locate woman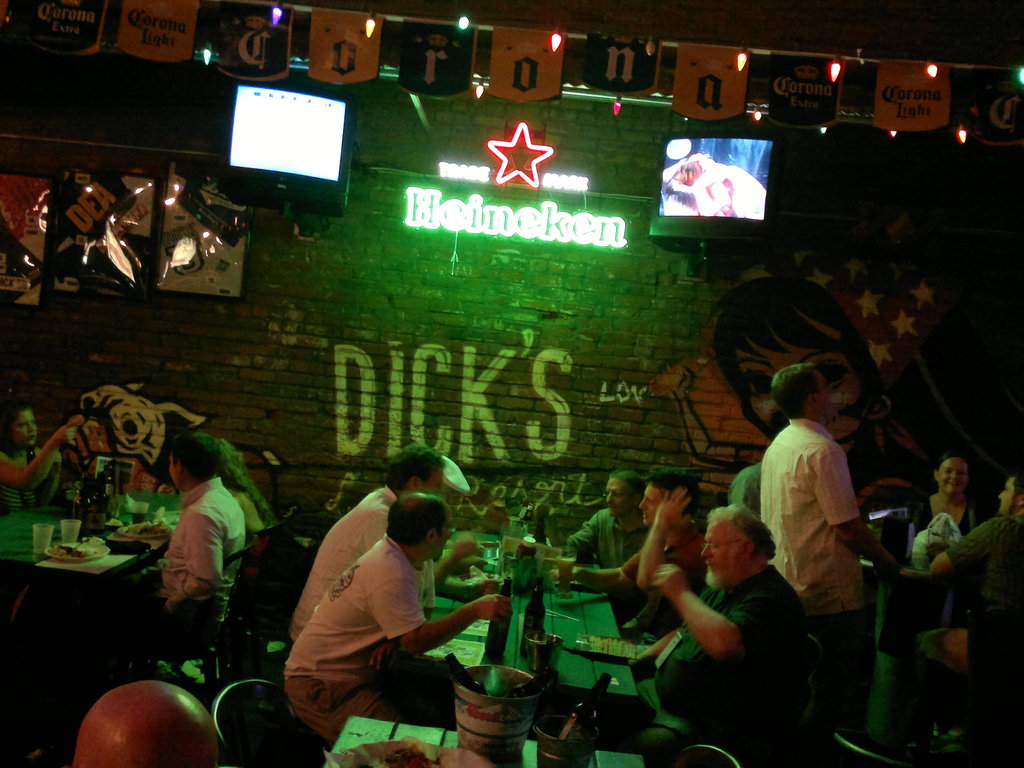
crop(269, 456, 491, 756)
